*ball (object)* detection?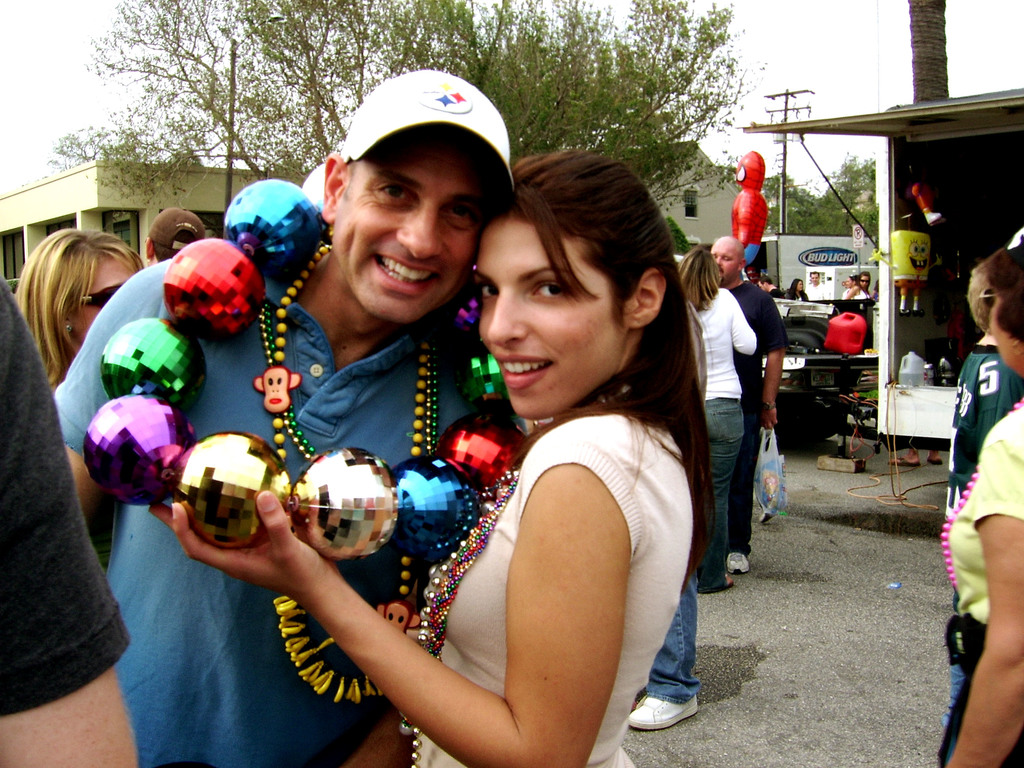
289:447:397:556
